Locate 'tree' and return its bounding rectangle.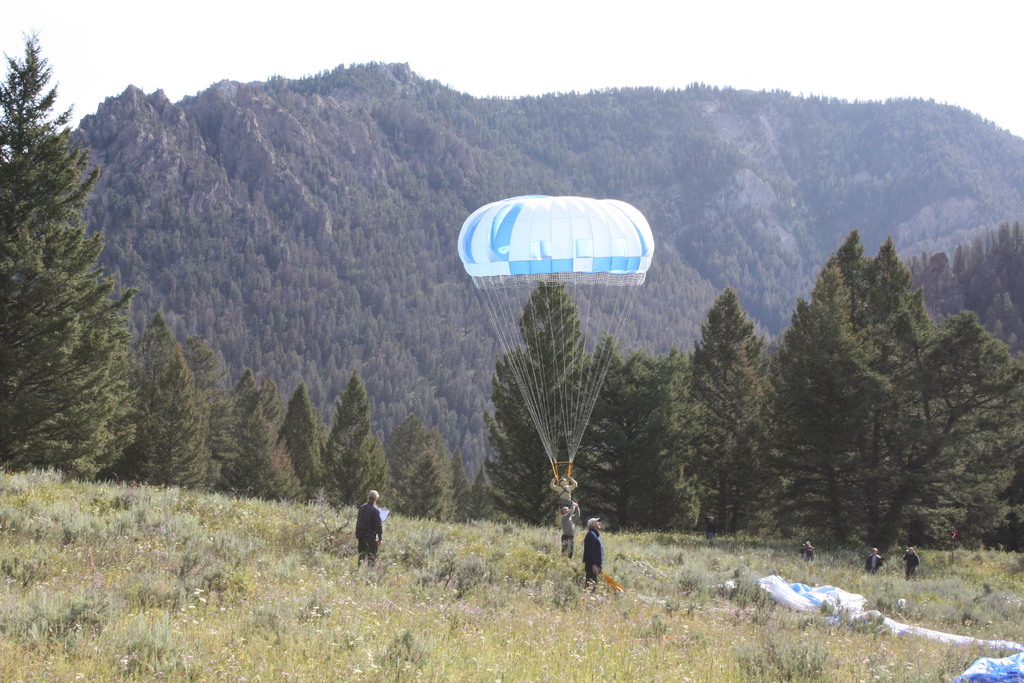
Rect(380, 415, 455, 512).
